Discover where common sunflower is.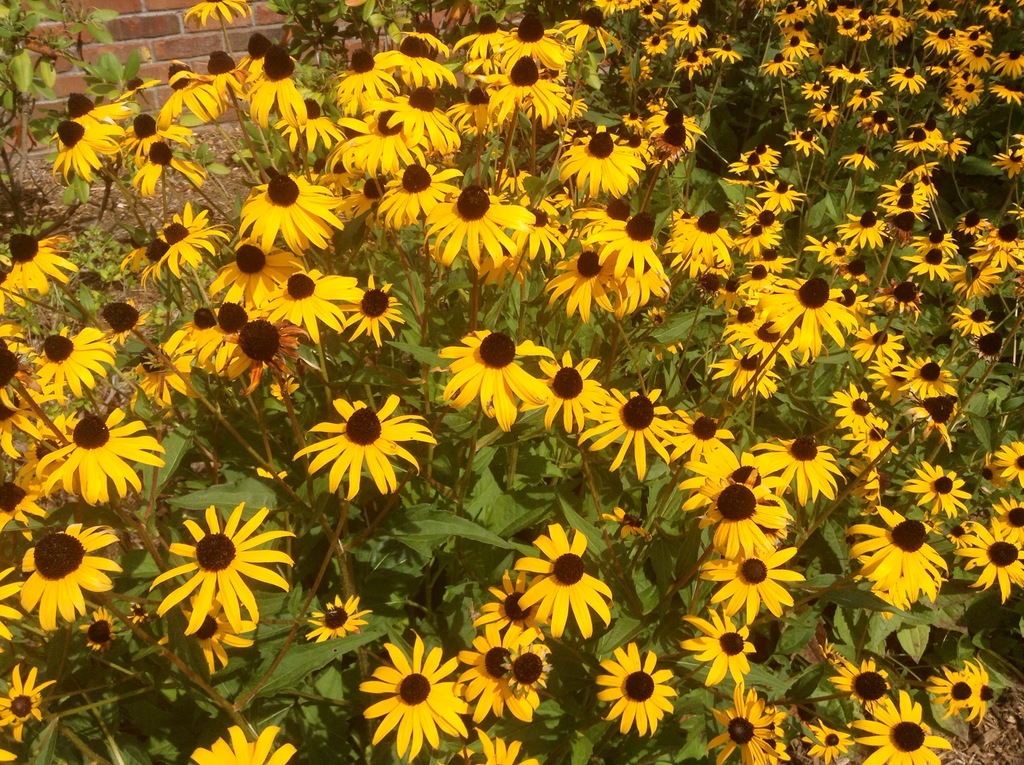
Discovered at bbox=(162, 57, 216, 131).
